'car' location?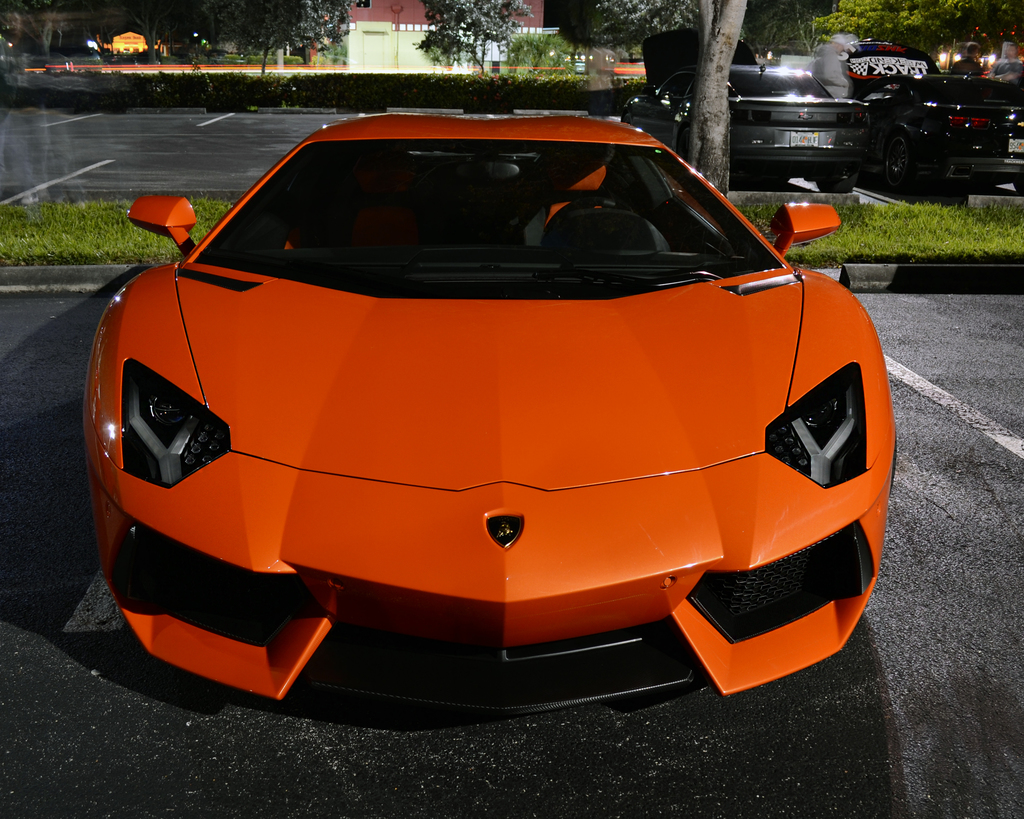
{"left": 989, "top": 58, "right": 1023, "bottom": 88}
